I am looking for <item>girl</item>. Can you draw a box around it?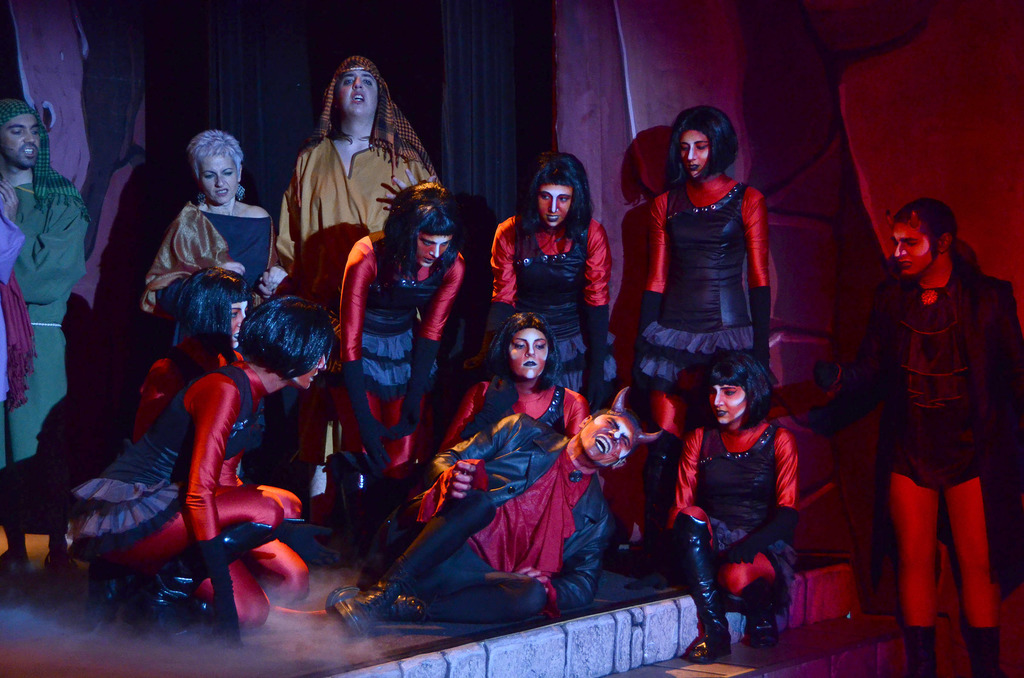
Sure, the bounding box is [left=655, top=344, right=804, bottom=665].
